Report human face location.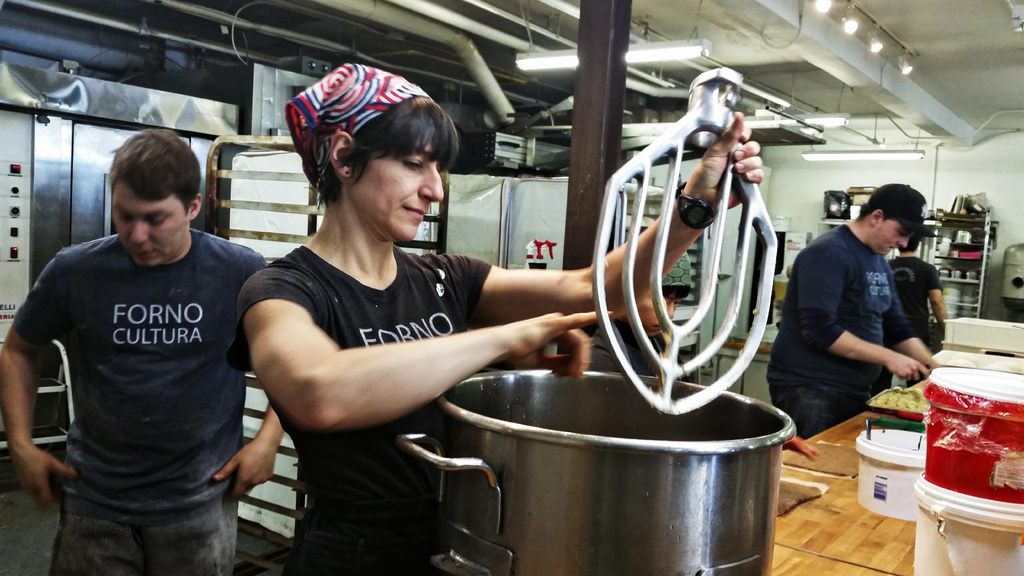
Report: 111/177/190/274.
